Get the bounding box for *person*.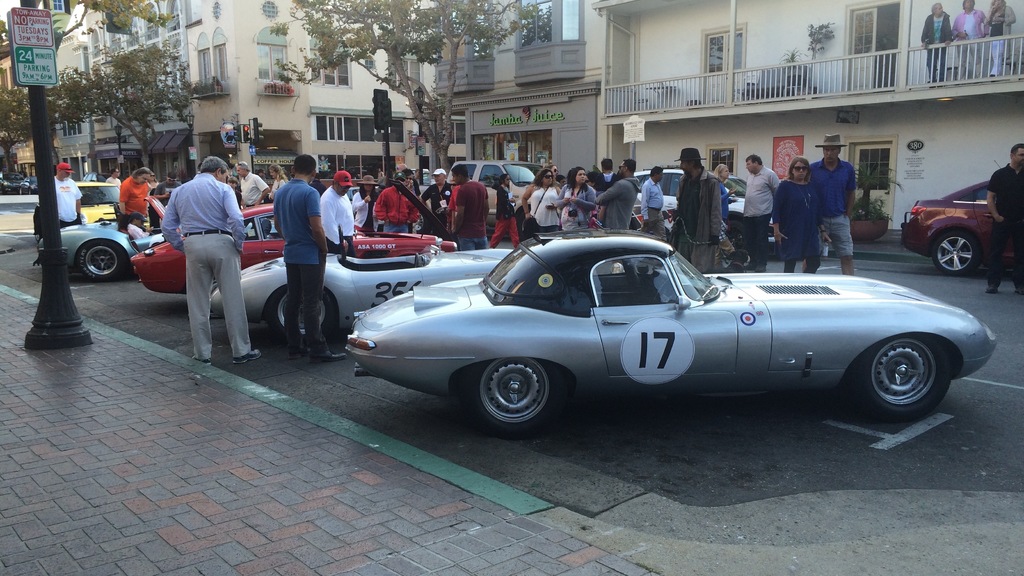
left=309, top=170, right=356, bottom=254.
